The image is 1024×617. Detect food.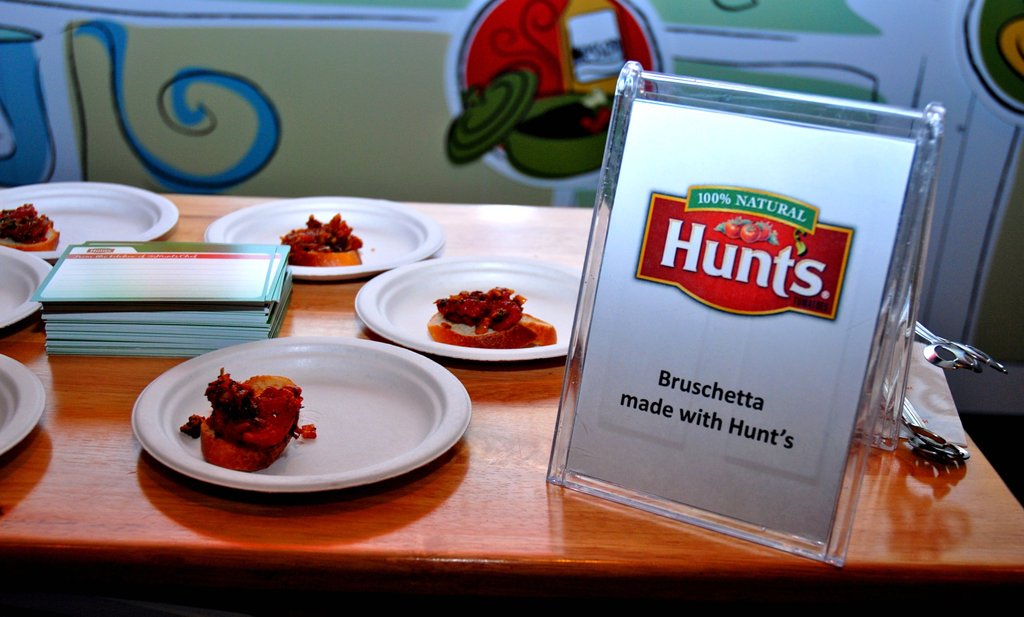
Detection: locate(278, 215, 362, 271).
